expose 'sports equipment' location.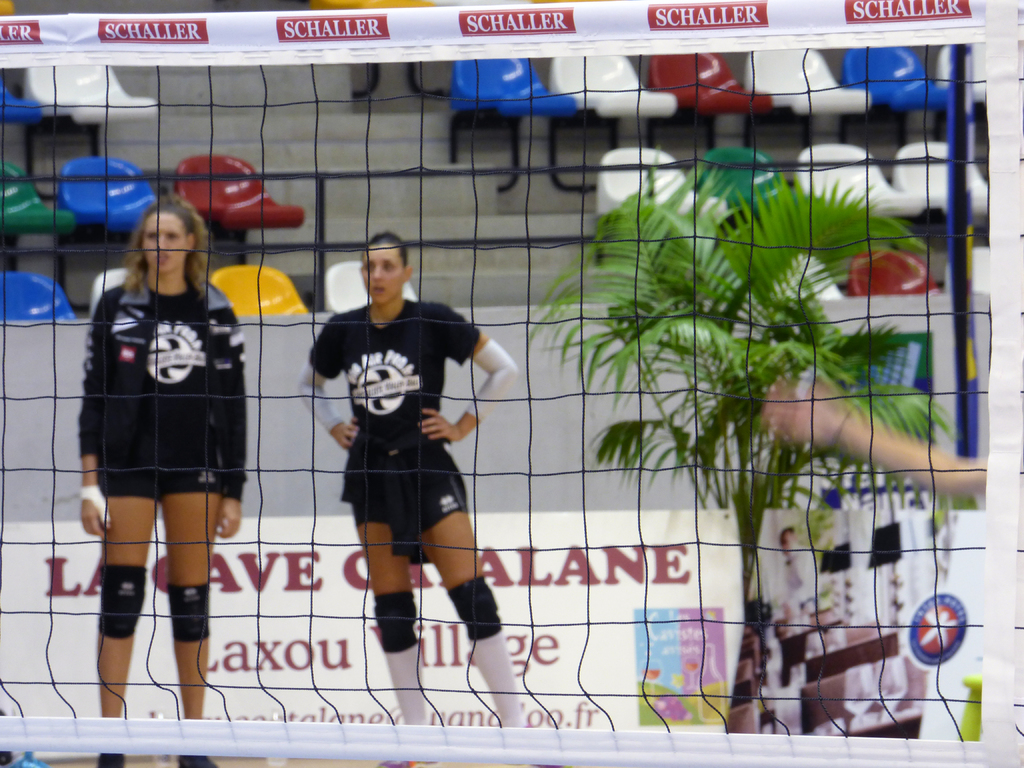
Exposed at left=374, top=588, right=417, bottom=652.
